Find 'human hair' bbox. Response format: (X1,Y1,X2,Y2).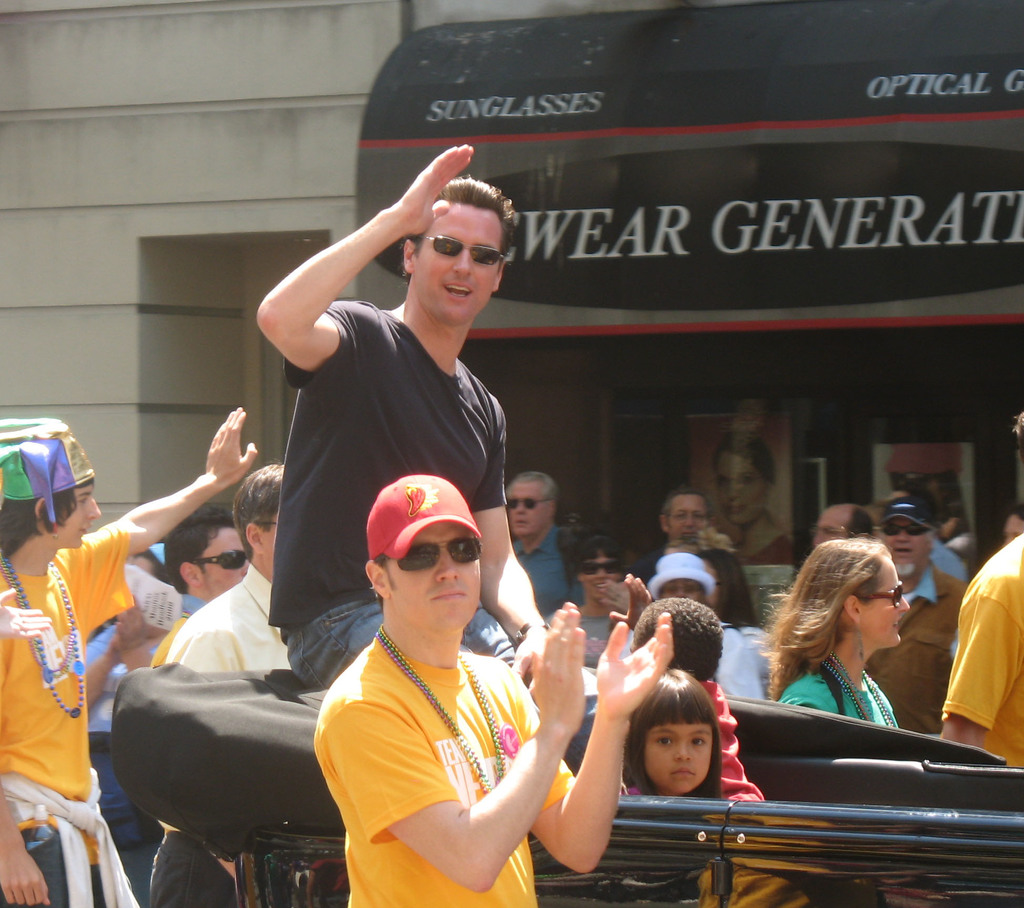
(111,545,164,623).
